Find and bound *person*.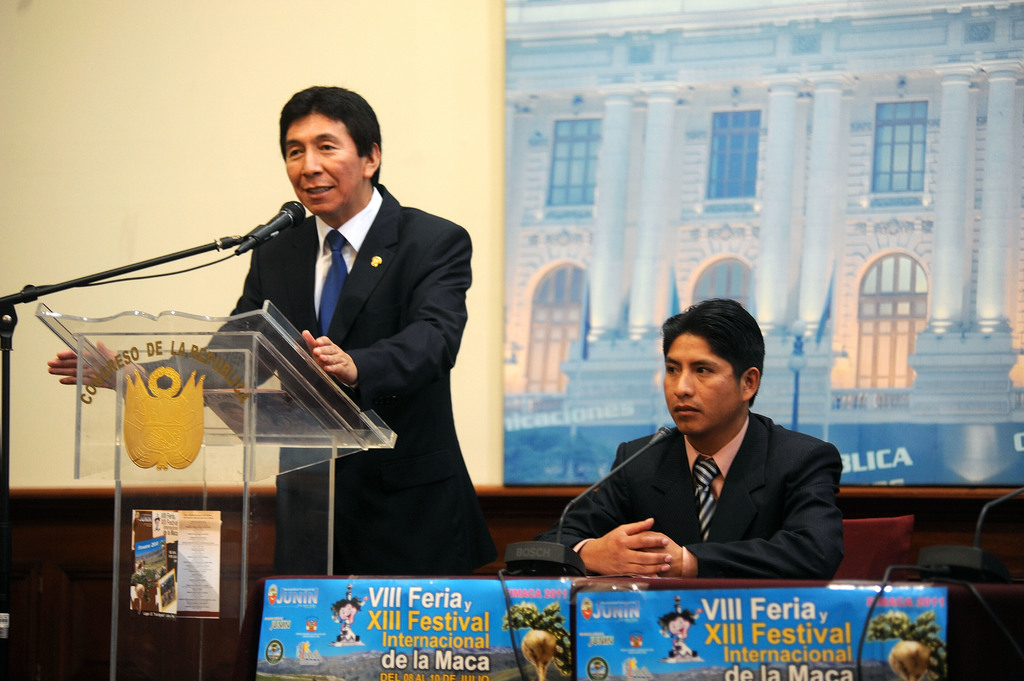
Bound: bbox=[239, 82, 486, 594].
